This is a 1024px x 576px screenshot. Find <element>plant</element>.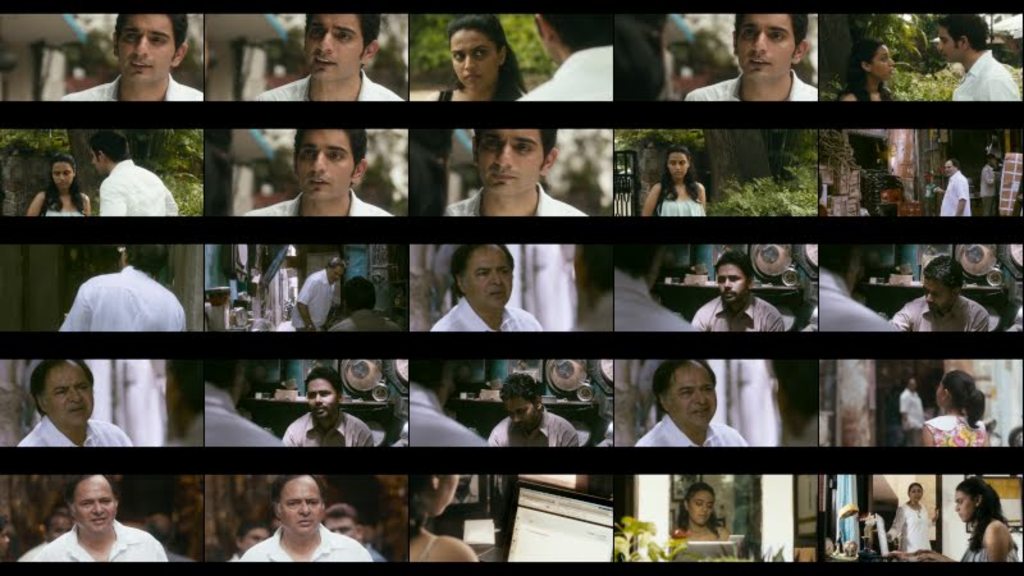
Bounding box: {"left": 714, "top": 122, "right": 822, "bottom": 218}.
